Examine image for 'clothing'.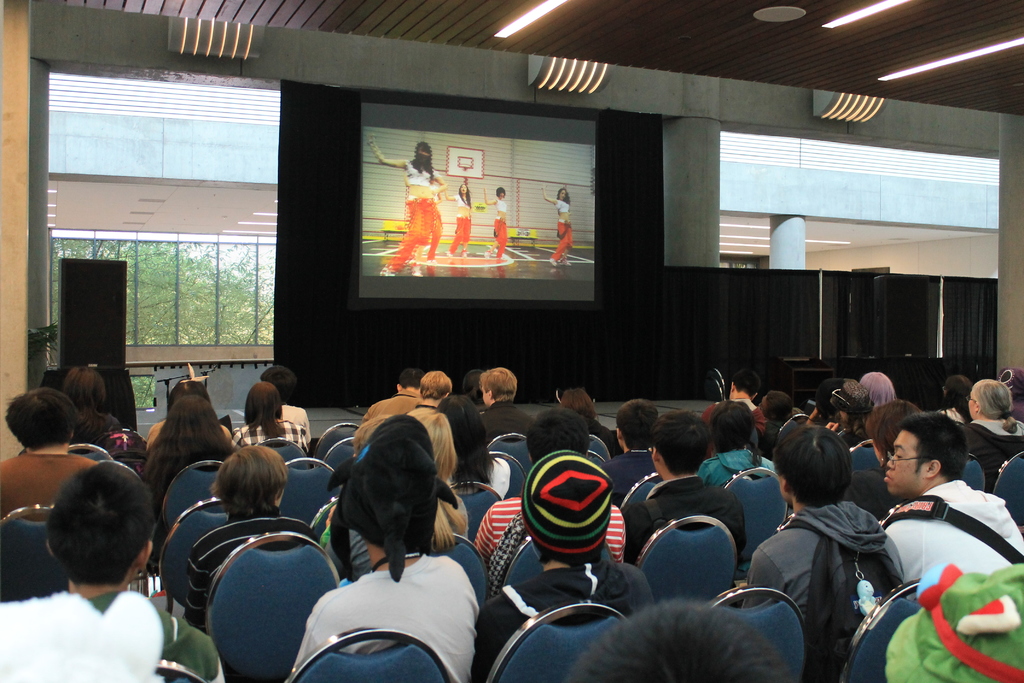
Examination result: detection(380, 151, 444, 261).
